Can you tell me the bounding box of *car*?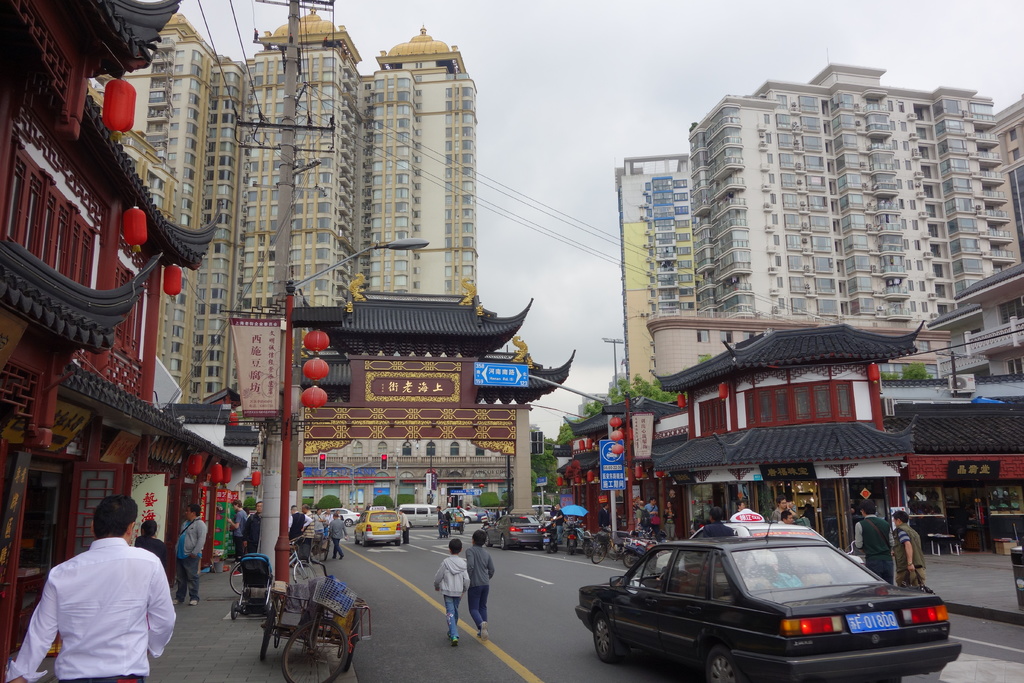
x1=655 y1=507 x2=863 y2=576.
